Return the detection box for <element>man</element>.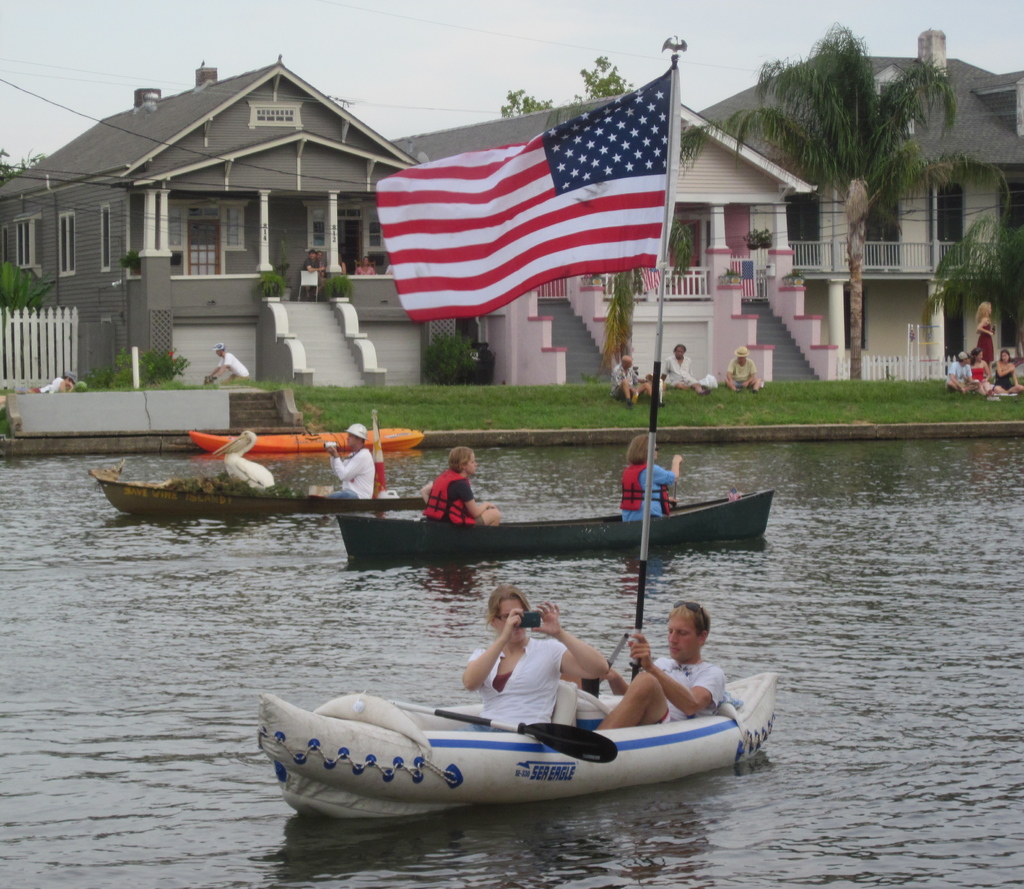
{"left": 298, "top": 245, "right": 317, "bottom": 269}.
